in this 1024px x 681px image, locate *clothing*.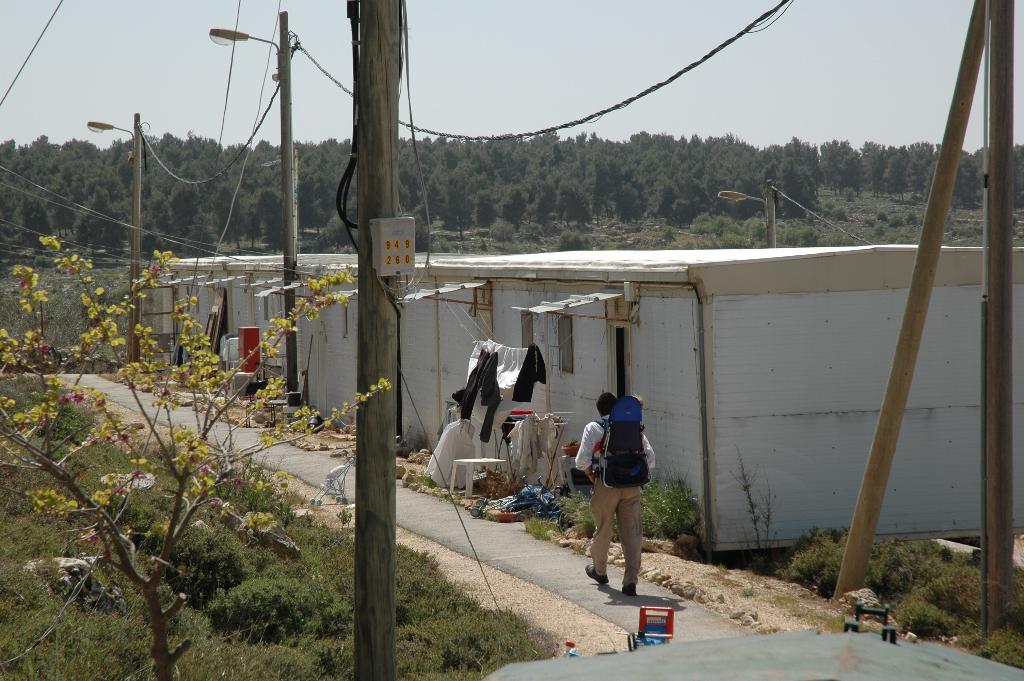
Bounding box: {"left": 574, "top": 414, "right": 658, "bottom": 587}.
